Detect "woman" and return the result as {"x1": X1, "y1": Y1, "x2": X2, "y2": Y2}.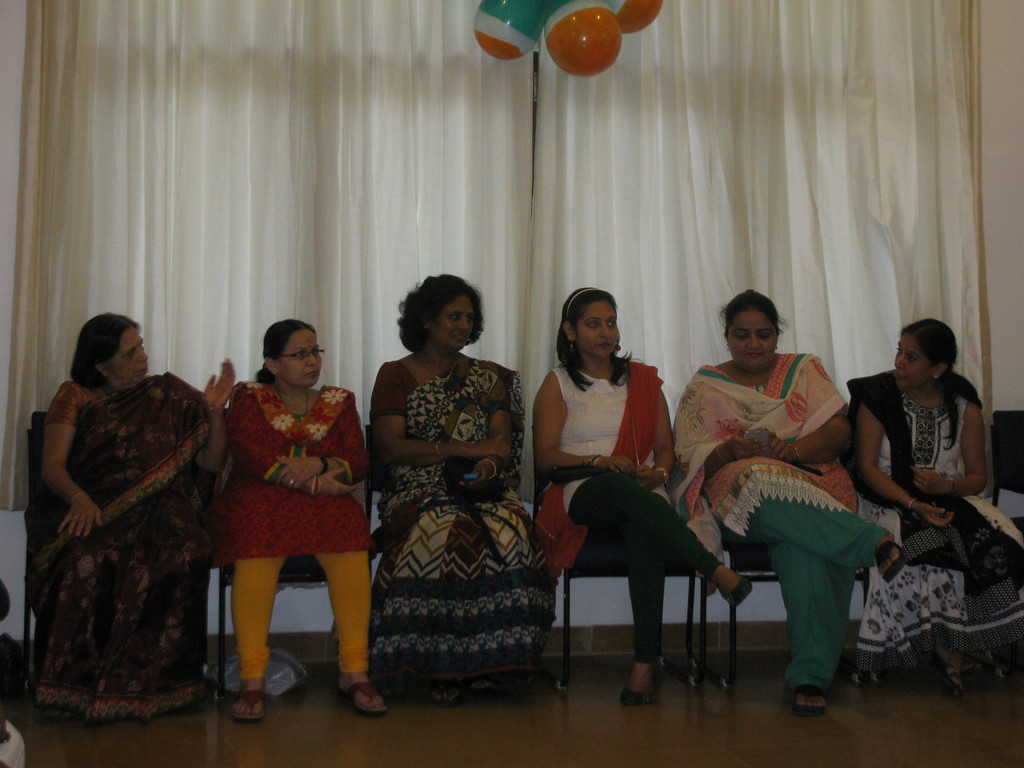
{"x1": 343, "y1": 254, "x2": 540, "y2": 689}.
